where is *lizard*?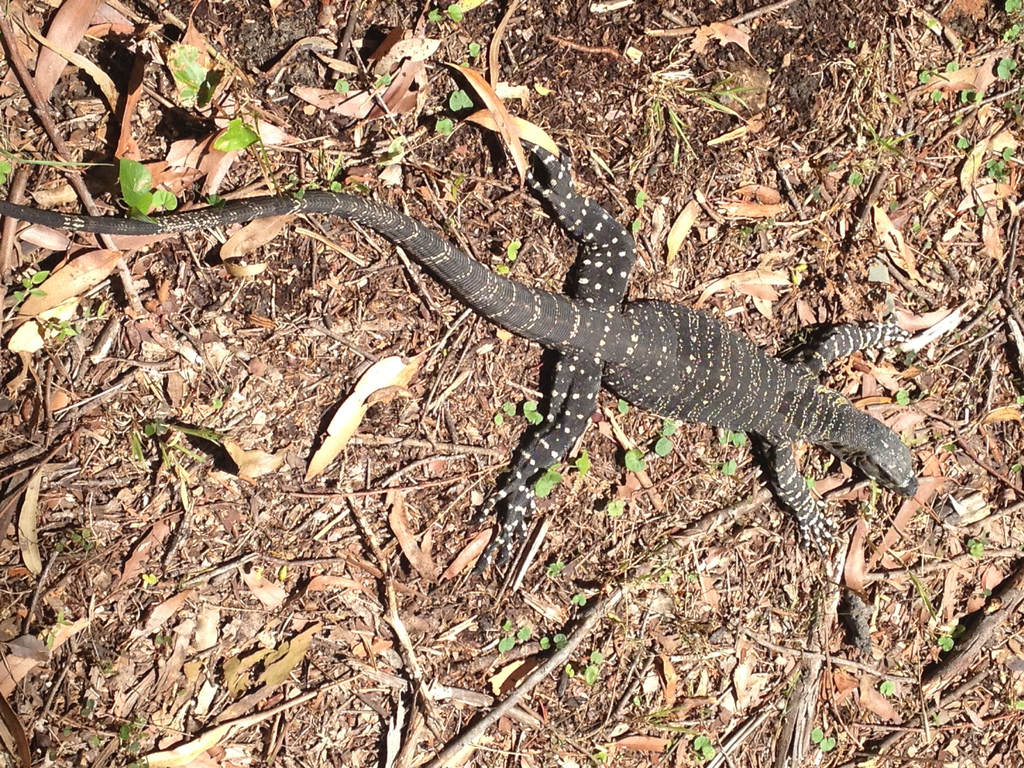
box(6, 149, 915, 566).
